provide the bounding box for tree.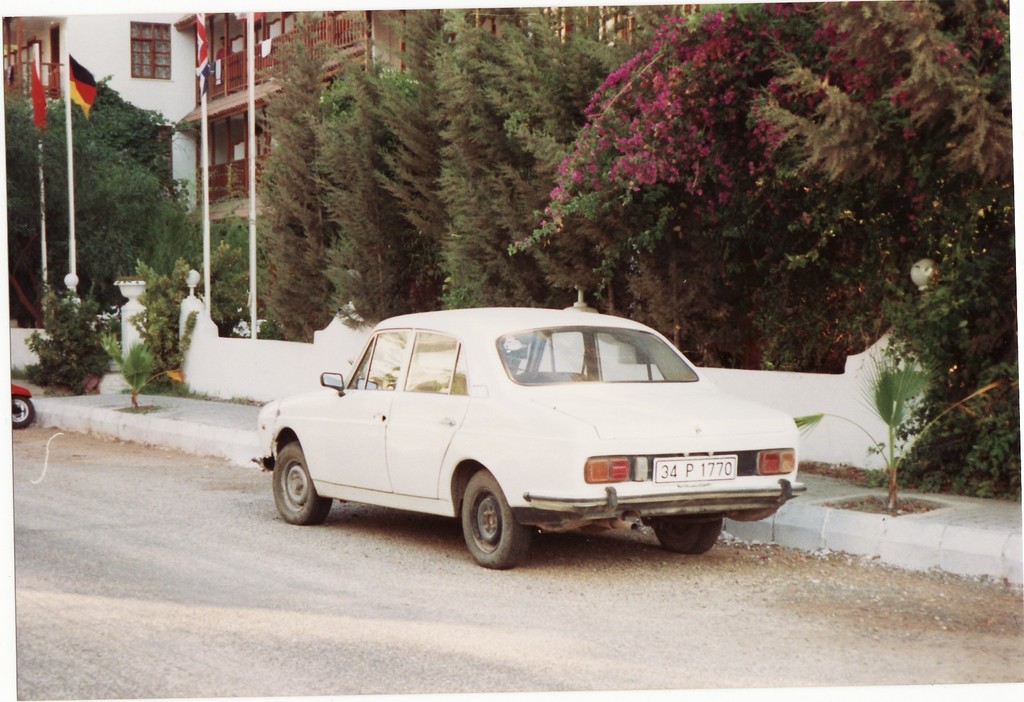
<bbox>94, 89, 169, 303</bbox>.
